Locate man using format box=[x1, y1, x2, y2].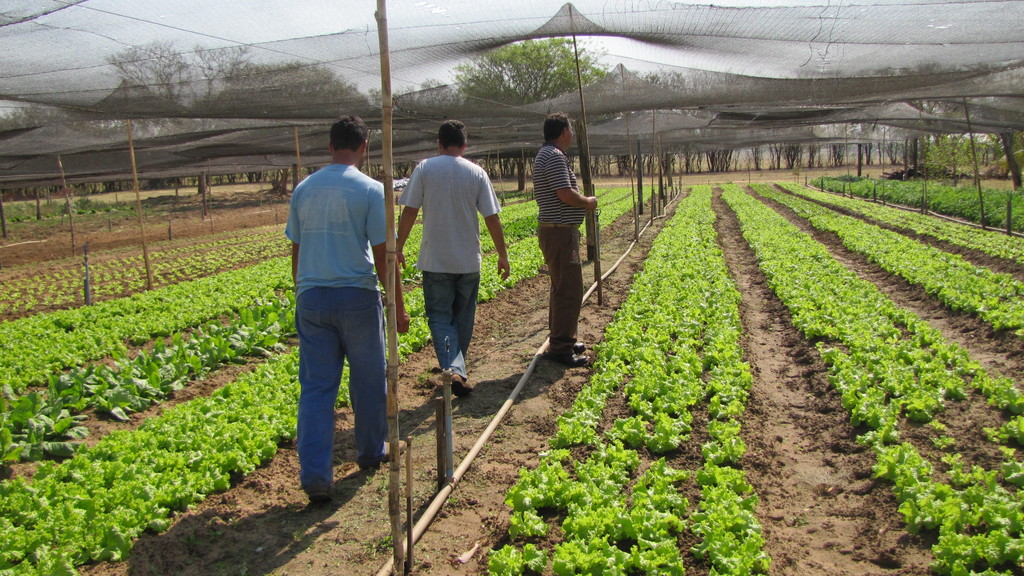
box=[531, 113, 599, 367].
